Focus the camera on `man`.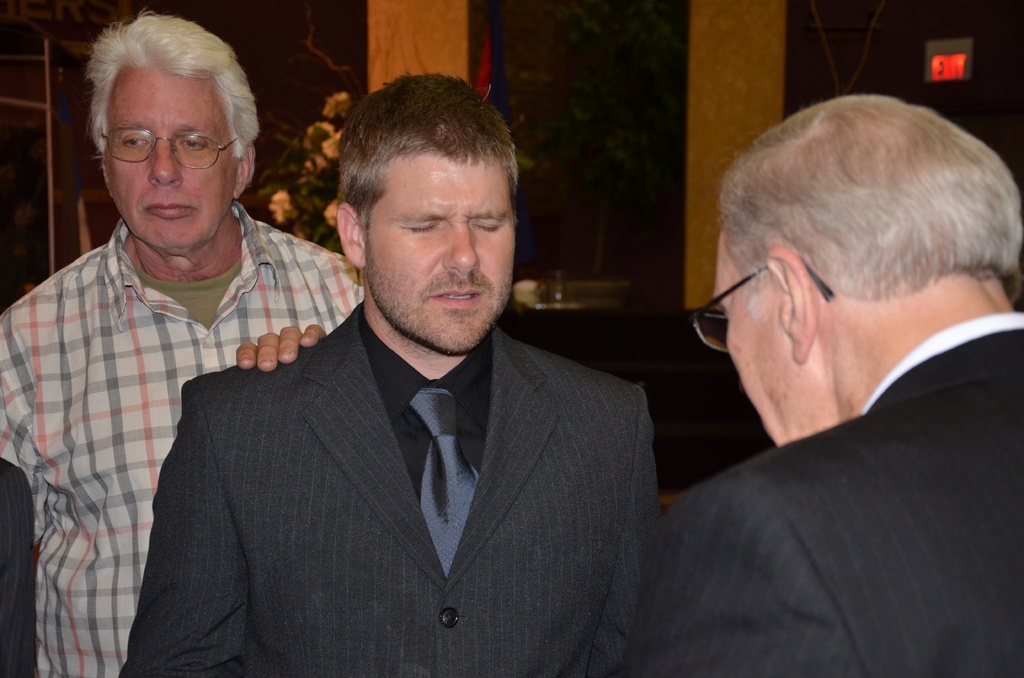
Focus region: 0:13:365:677.
